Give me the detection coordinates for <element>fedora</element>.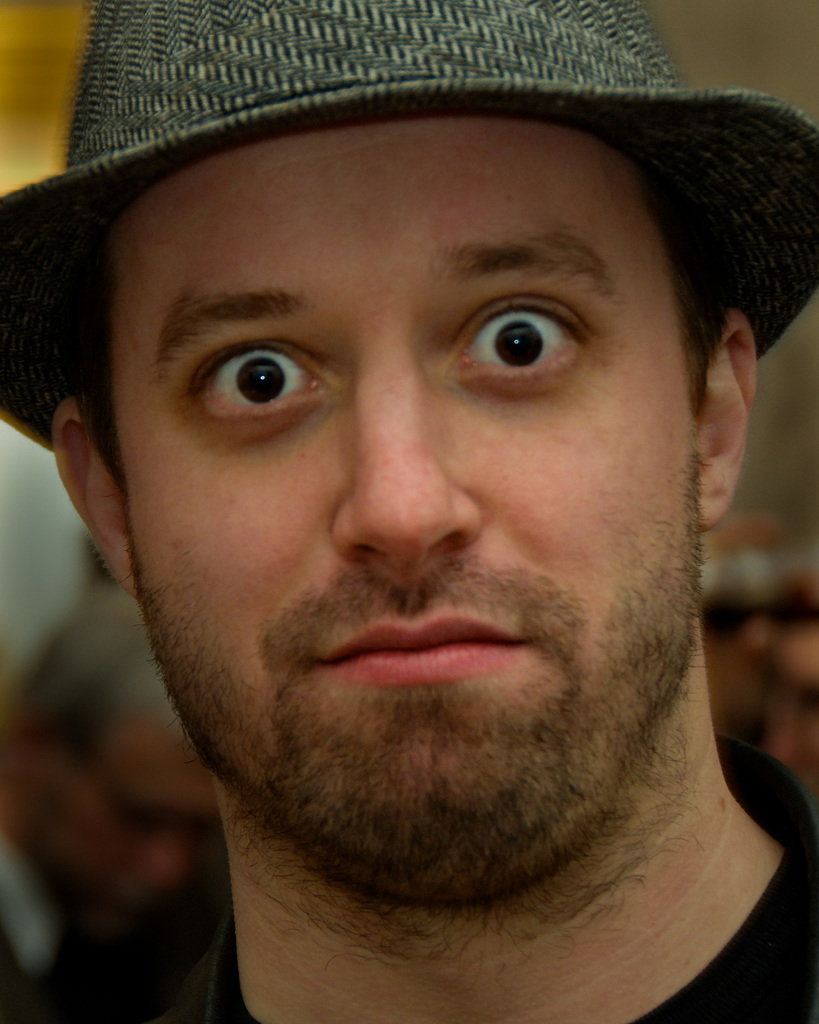
<bbox>0, 0, 818, 454</bbox>.
